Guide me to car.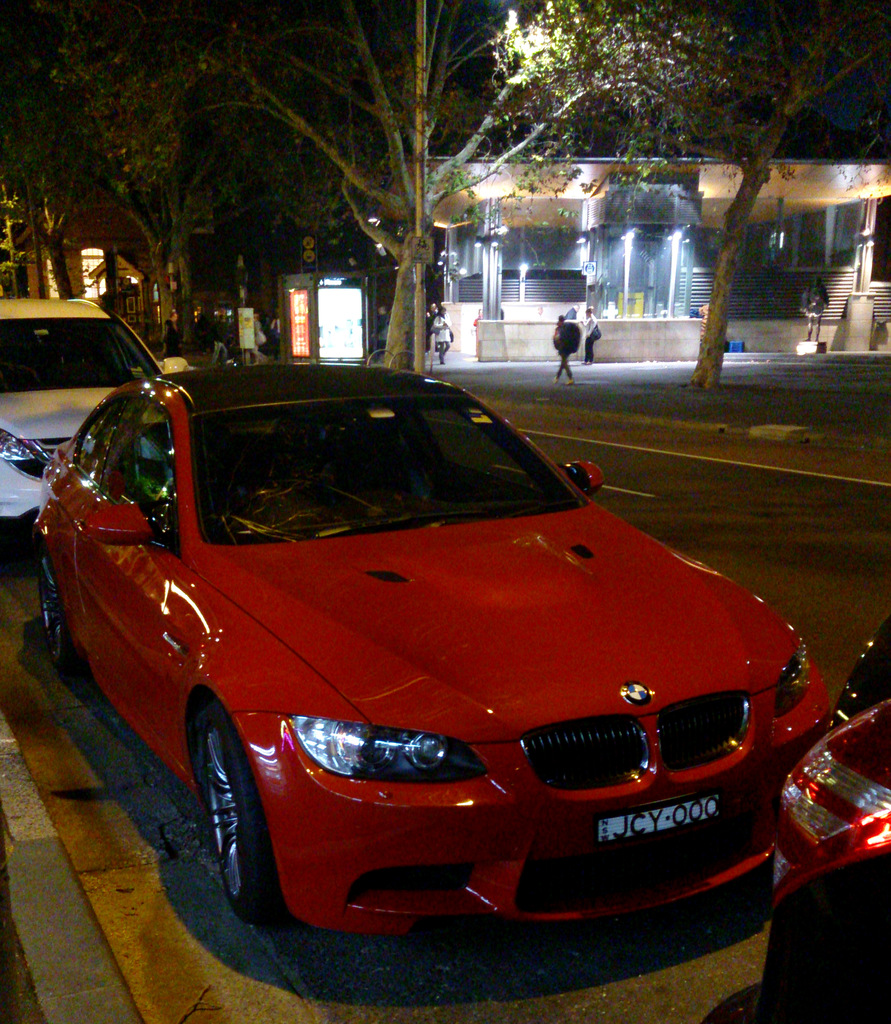
Guidance: (755, 615, 890, 1023).
